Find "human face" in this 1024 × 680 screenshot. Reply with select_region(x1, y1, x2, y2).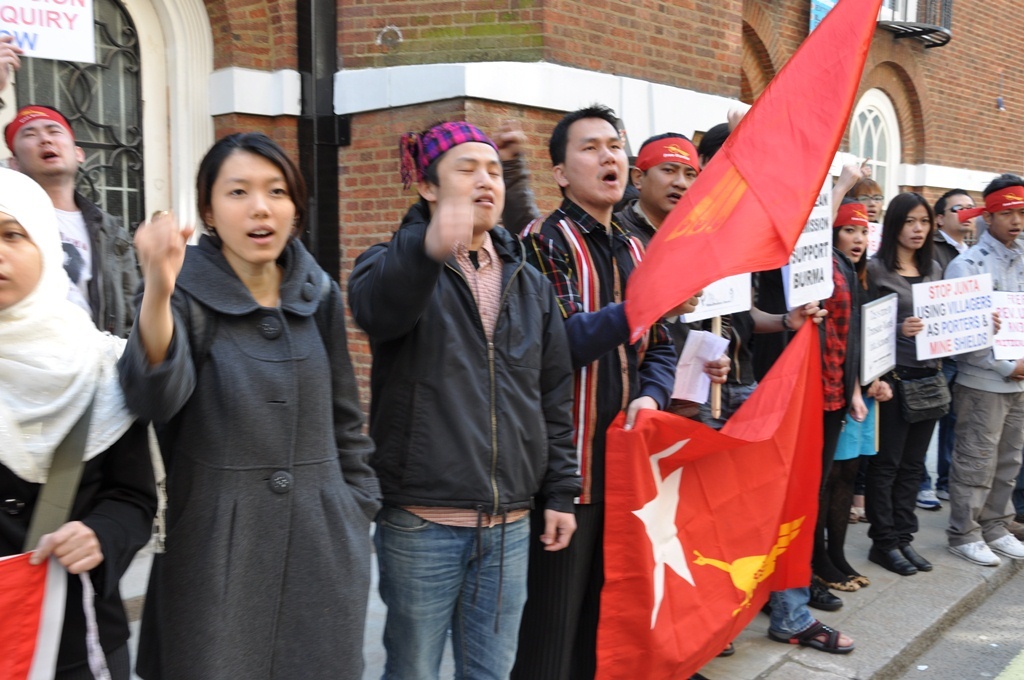
select_region(432, 143, 509, 228).
